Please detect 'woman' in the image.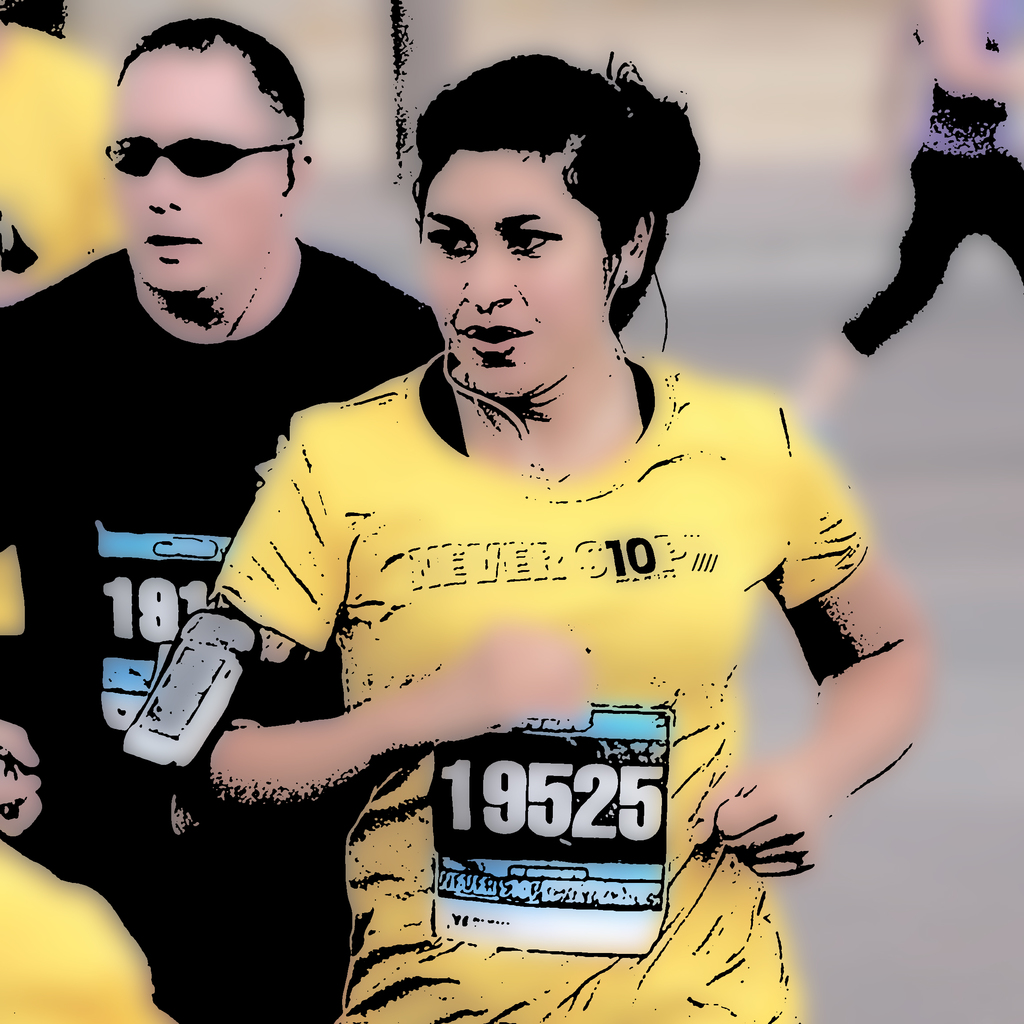
BBox(165, 65, 870, 986).
